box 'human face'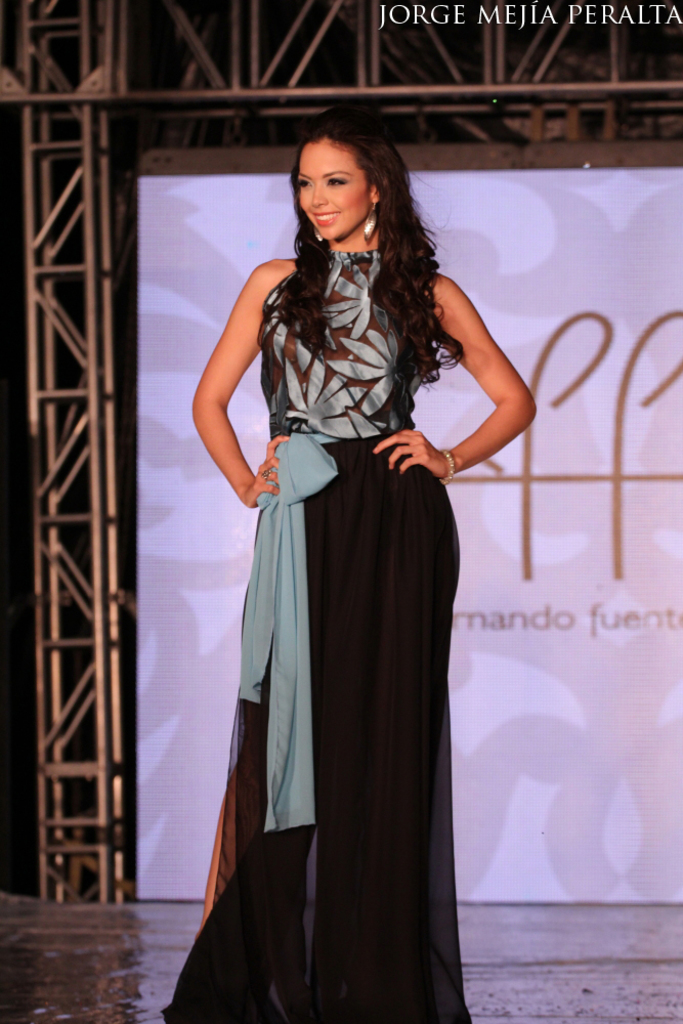
bbox(290, 125, 396, 230)
